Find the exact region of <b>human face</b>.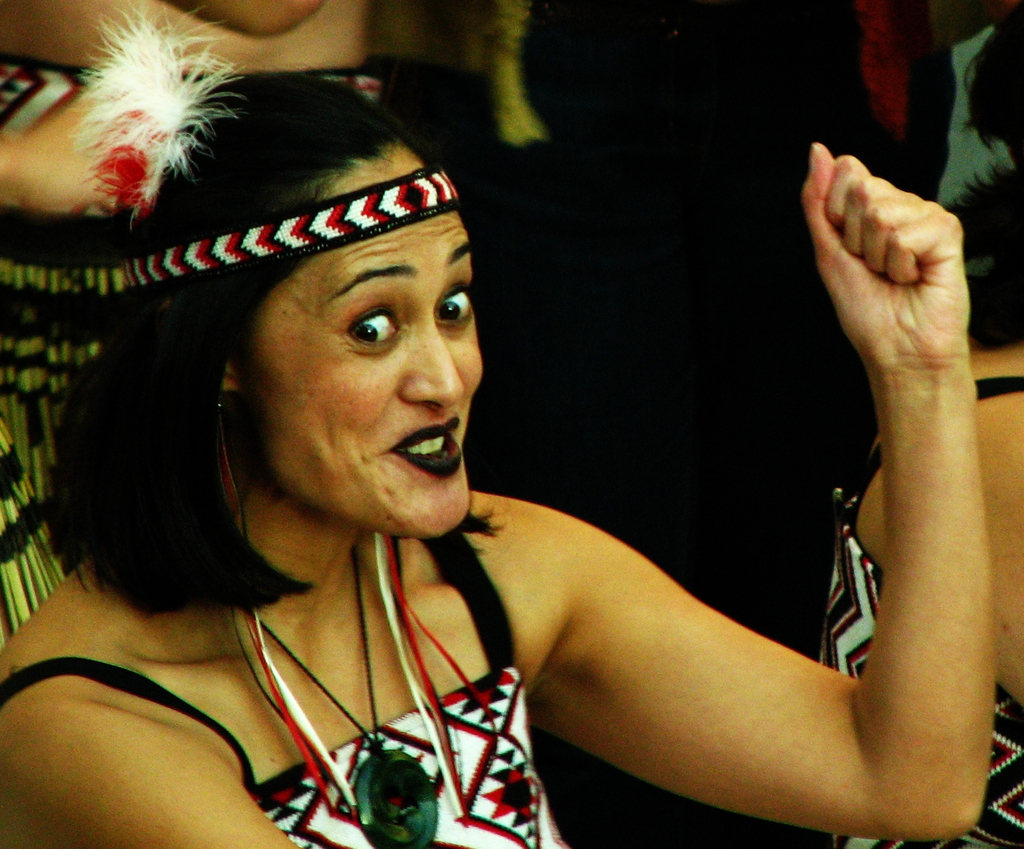
Exact region: l=245, t=143, r=514, b=540.
